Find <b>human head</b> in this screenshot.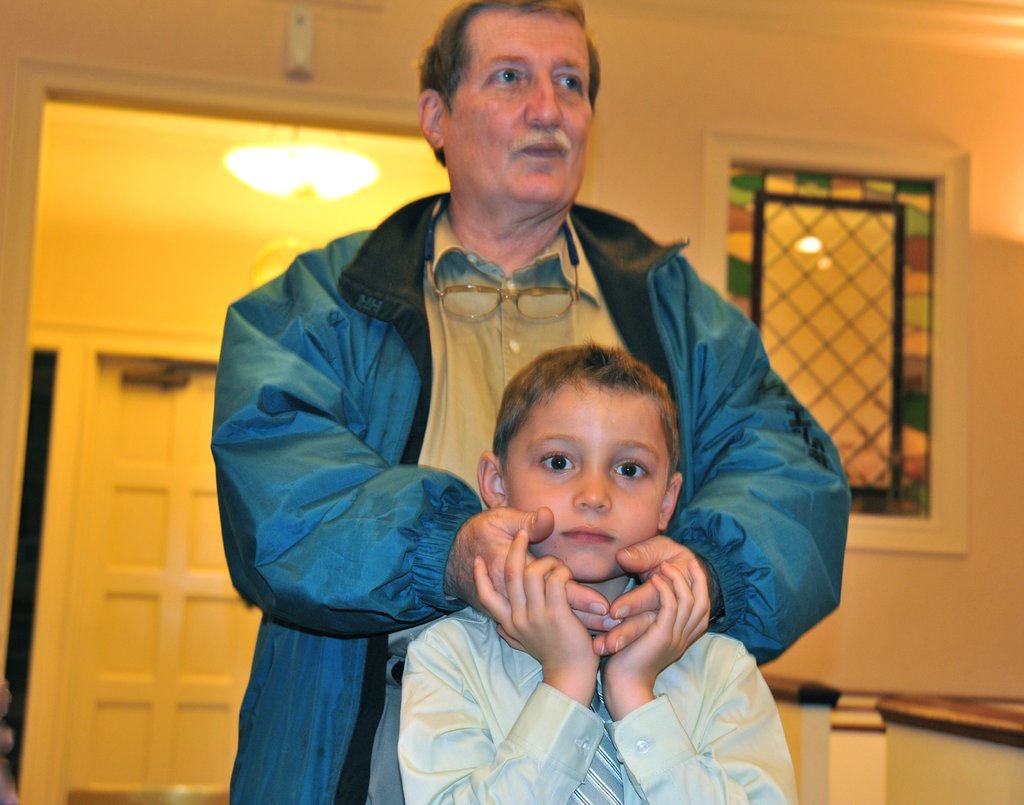
The bounding box for <b>human head</b> is 417, 0, 605, 208.
